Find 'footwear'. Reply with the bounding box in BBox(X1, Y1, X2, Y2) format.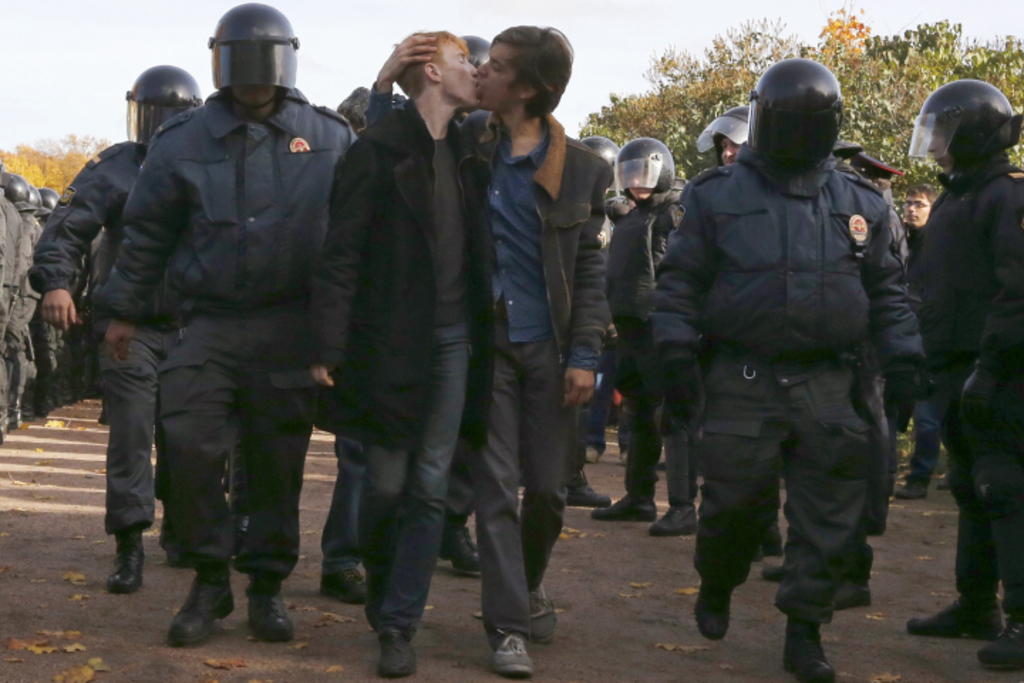
BBox(900, 588, 1008, 637).
